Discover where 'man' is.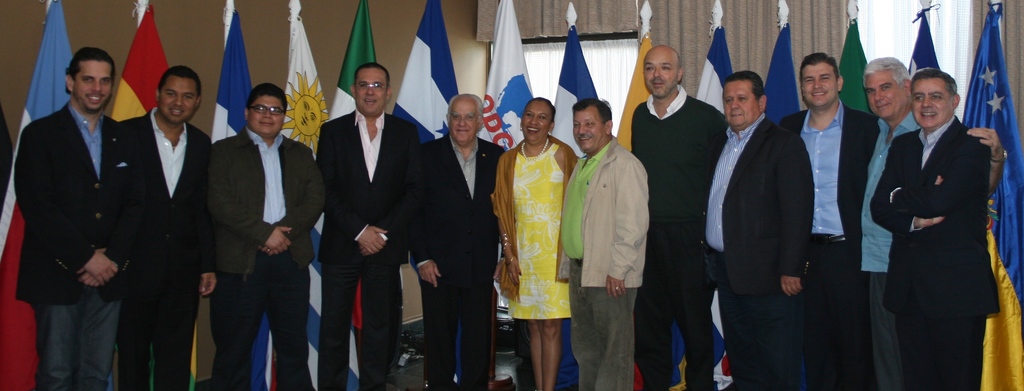
Discovered at box=[855, 53, 1002, 390].
